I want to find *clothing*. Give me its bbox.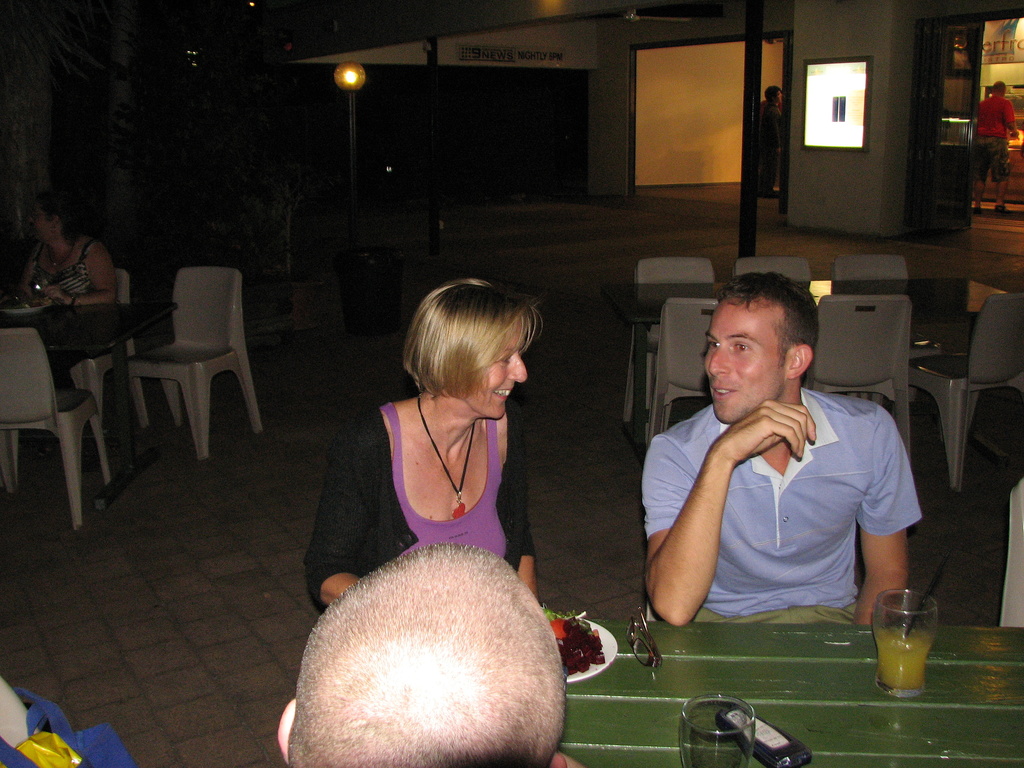
[x1=641, y1=388, x2=918, y2=633].
